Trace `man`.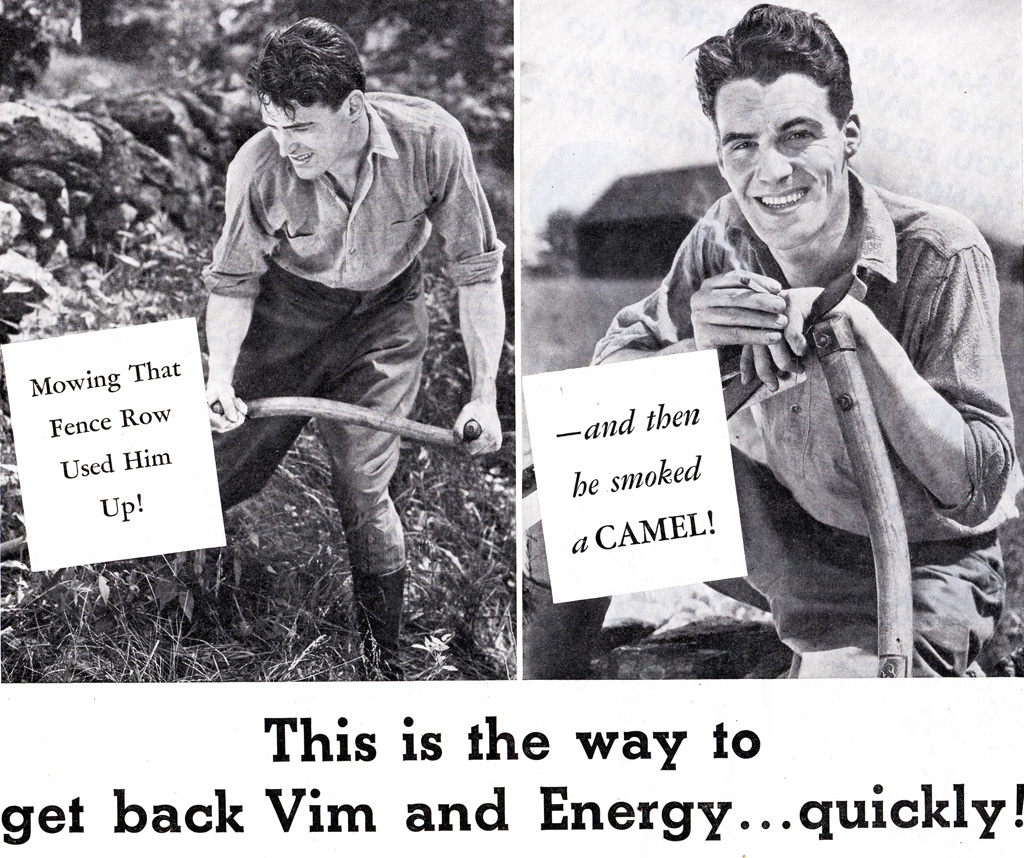
Traced to locate(199, 19, 514, 689).
